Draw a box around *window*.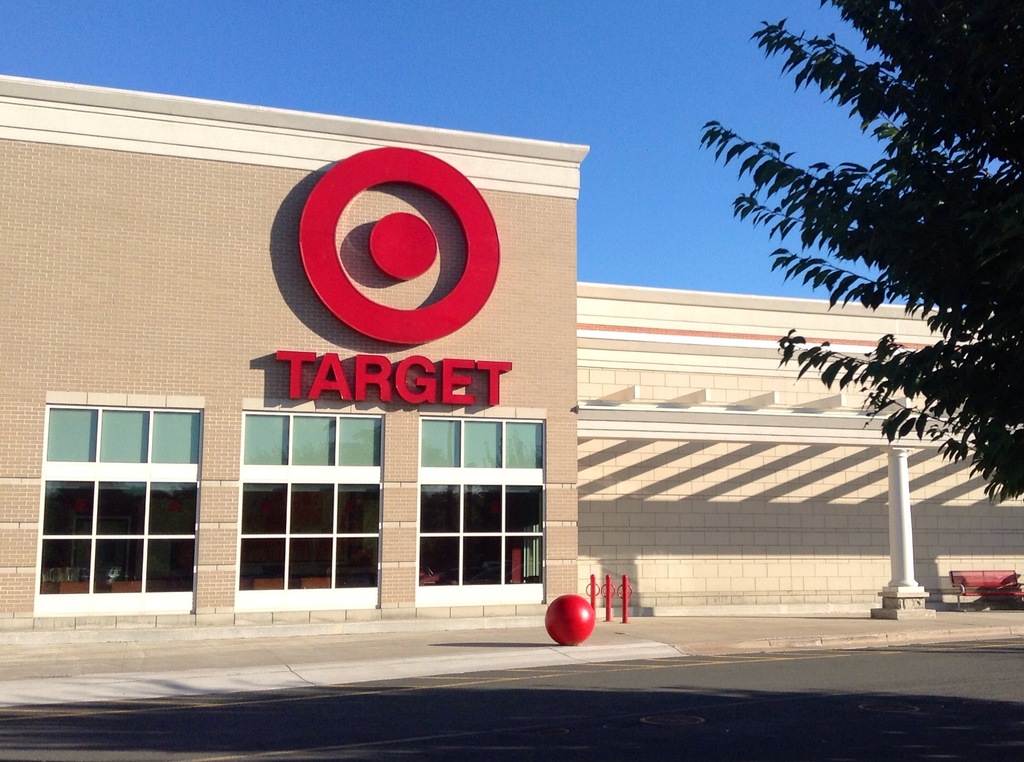
box(410, 404, 551, 606).
